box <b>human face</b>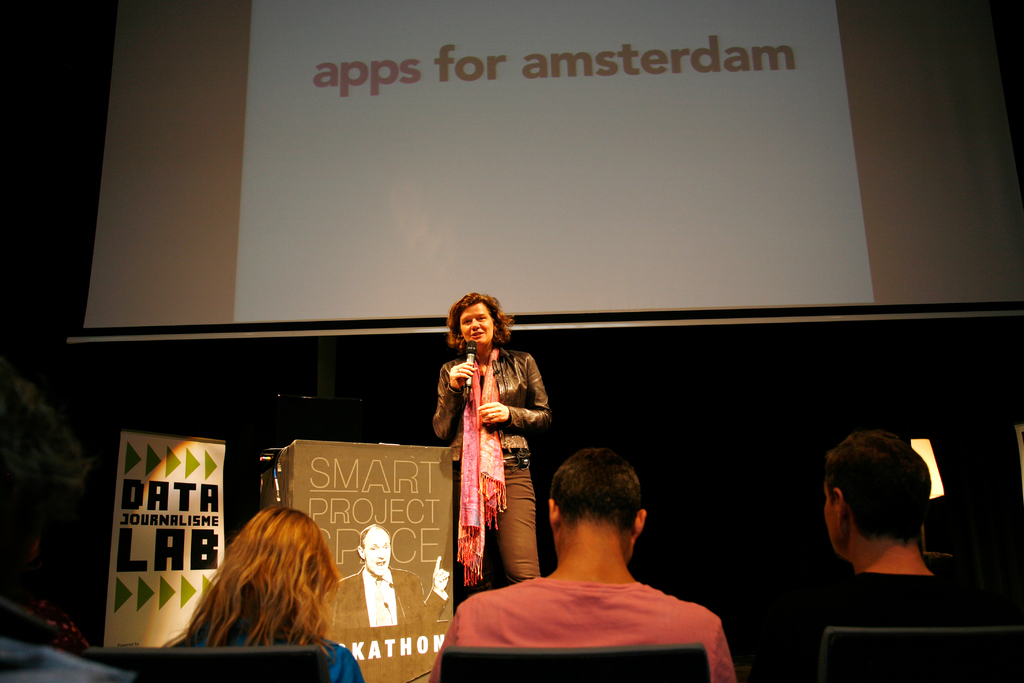
[x1=458, y1=300, x2=493, y2=346]
